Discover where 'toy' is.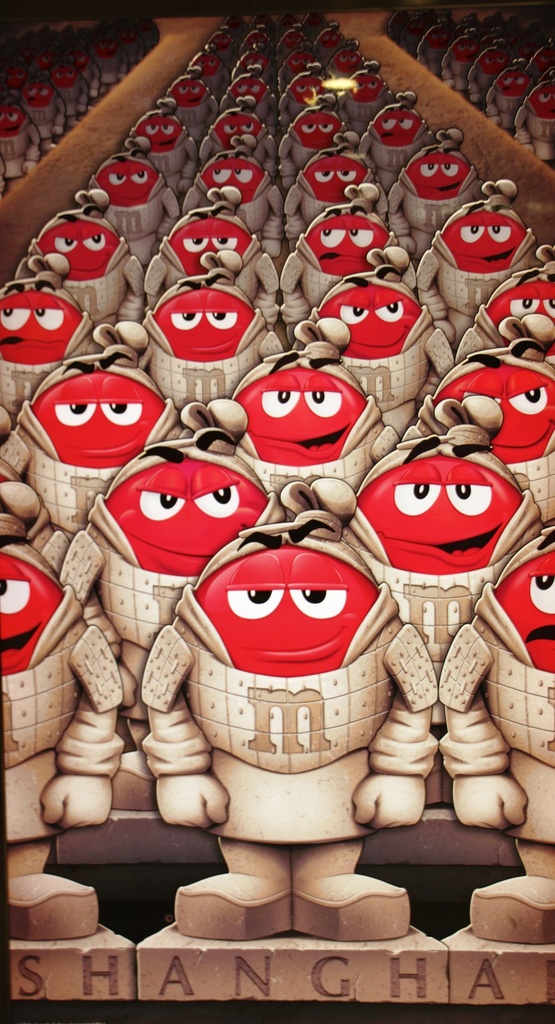
Discovered at (13,187,147,330).
